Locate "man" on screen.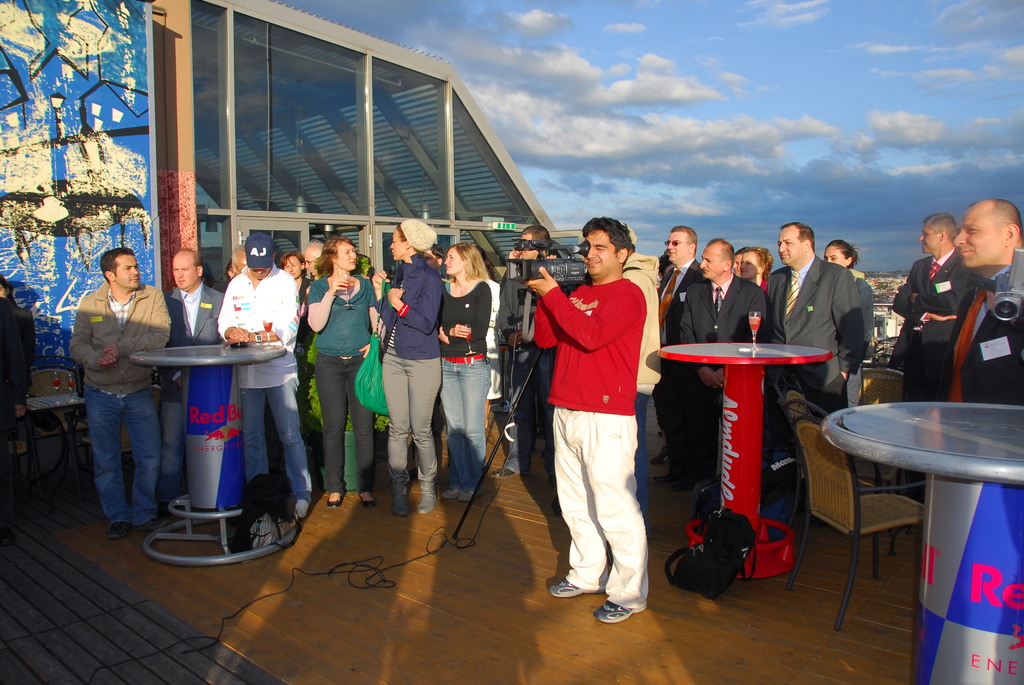
On screen at 608:221:666:518.
